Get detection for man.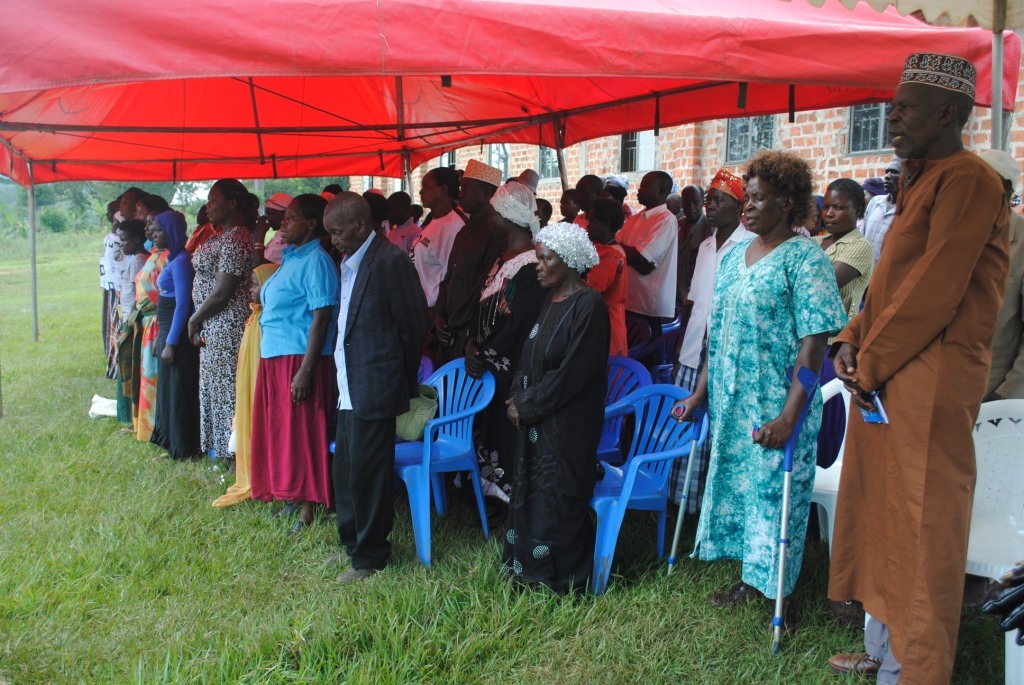
Detection: (x1=675, y1=166, x2=750, y2=394).
